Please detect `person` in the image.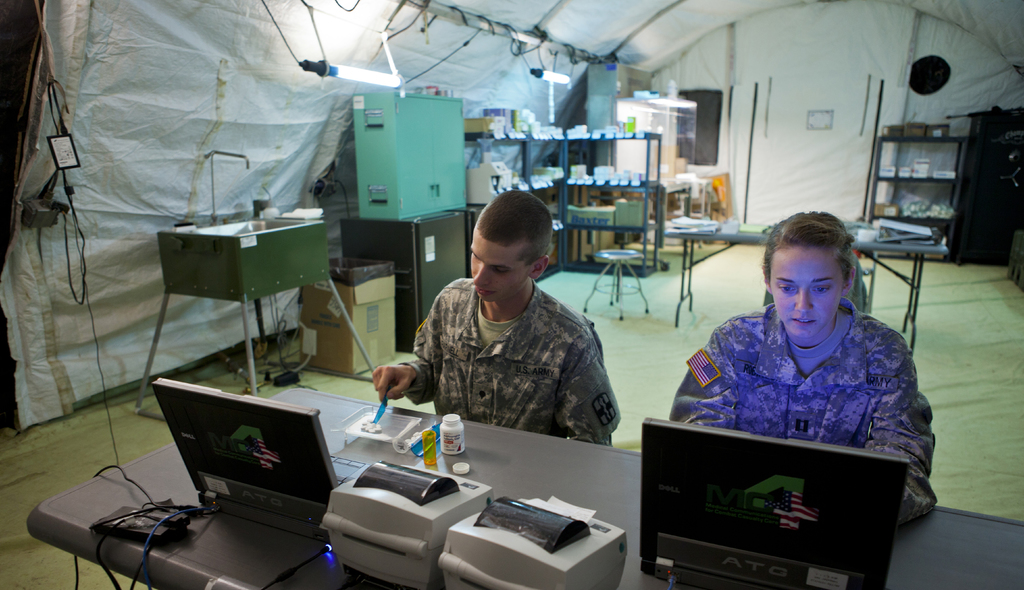
bbox=[349, 193, 639, 458].
